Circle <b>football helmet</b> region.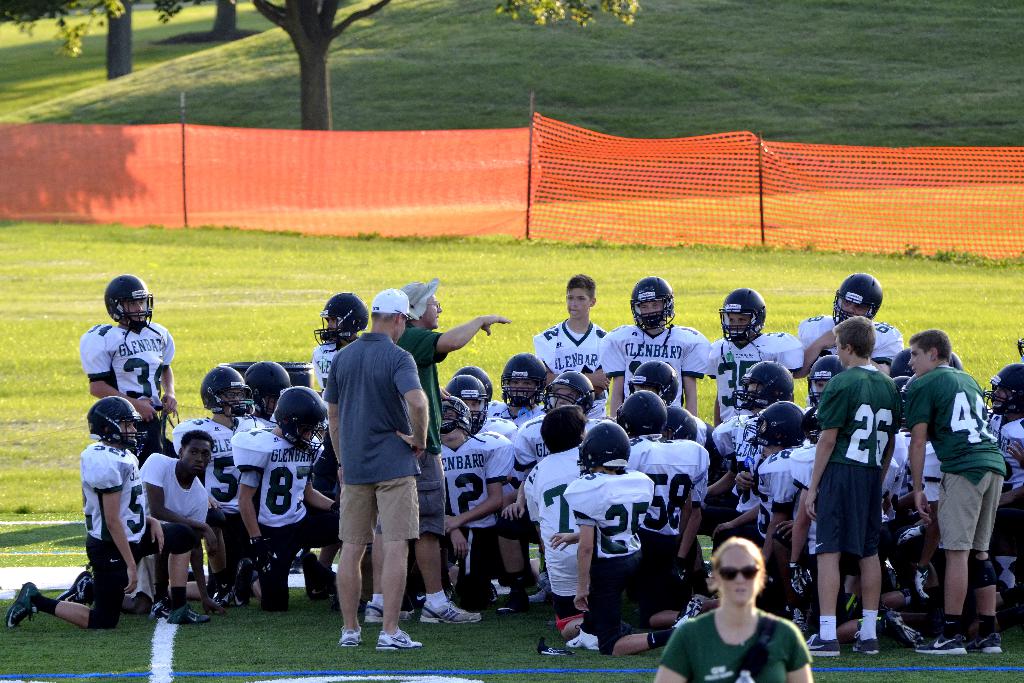
Region: bbox=(102, 270, 152, 331).
